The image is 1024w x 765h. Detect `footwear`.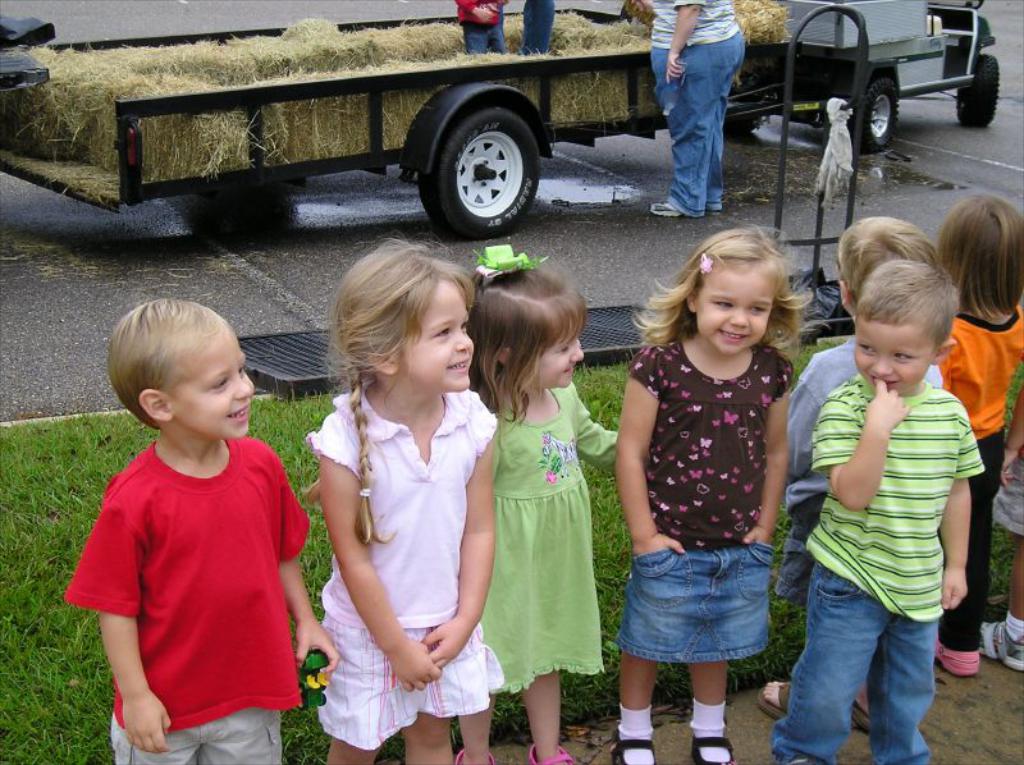
Detection: bbox(609, 733, 662, 764).
